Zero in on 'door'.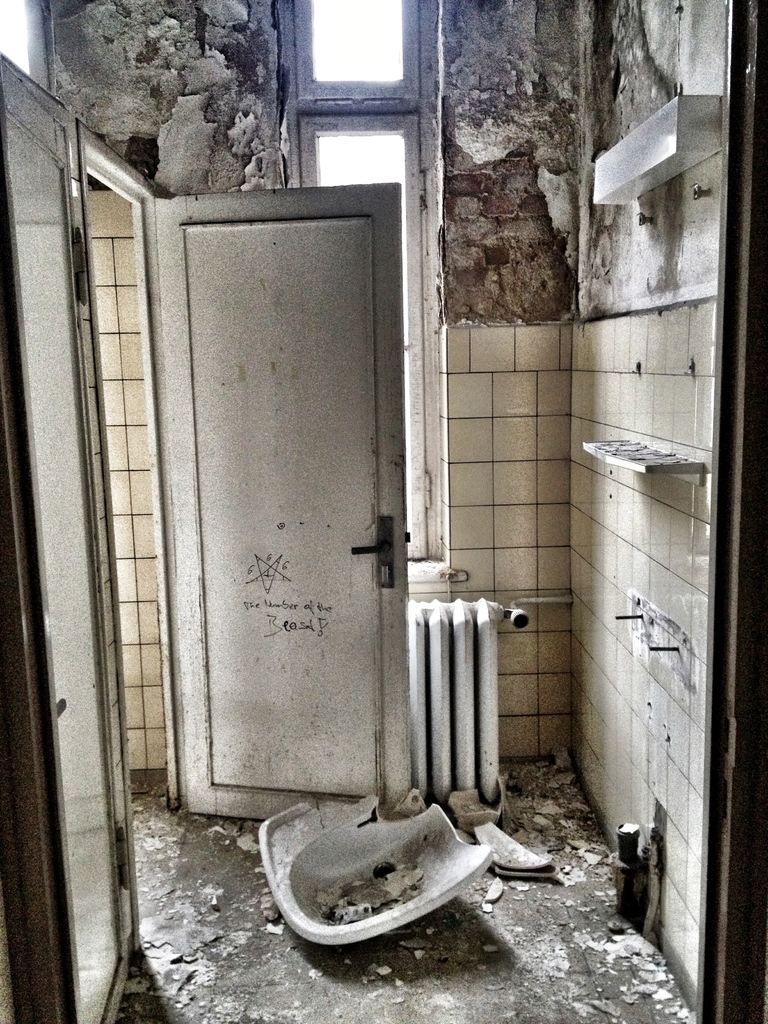
Zeroed in: <bbox>0, 61, 139, 1023</bbox>.
